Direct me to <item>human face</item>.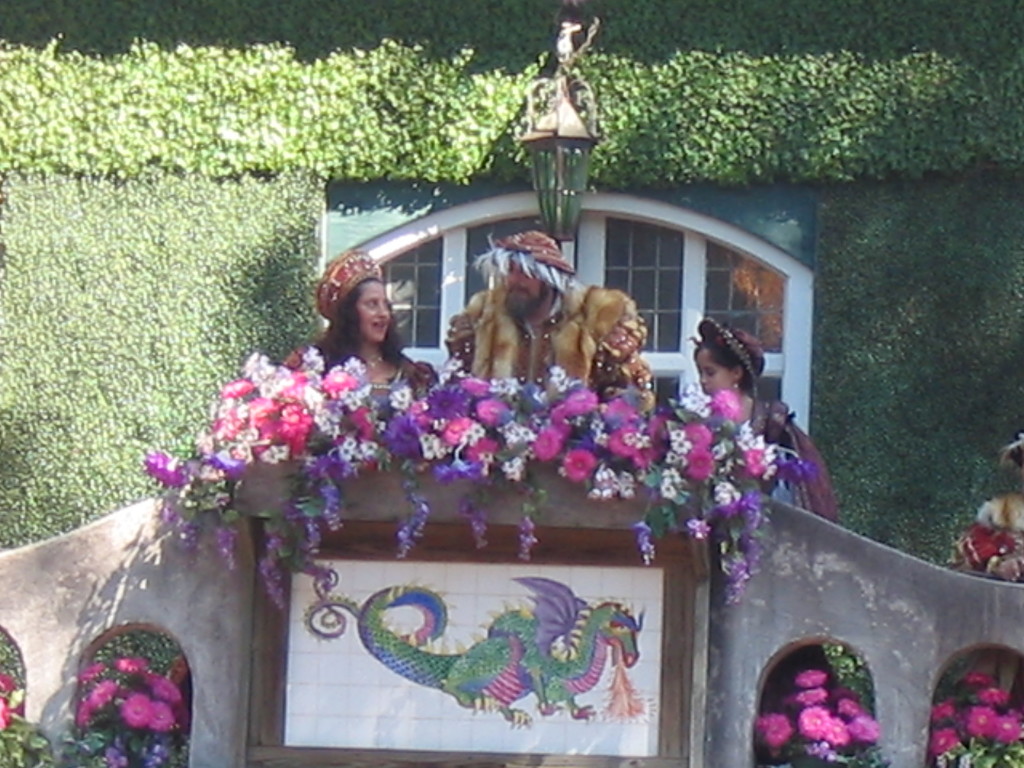
Direction: 700 349 735 388.
